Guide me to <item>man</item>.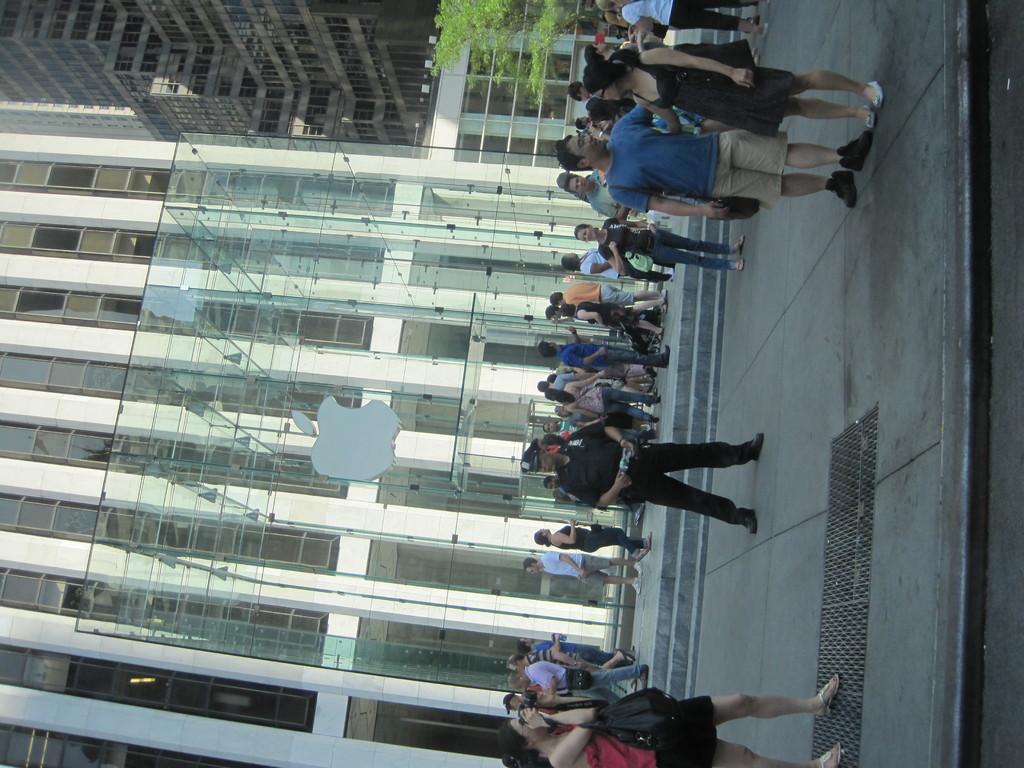
Guidance: 524,553,641,596.
